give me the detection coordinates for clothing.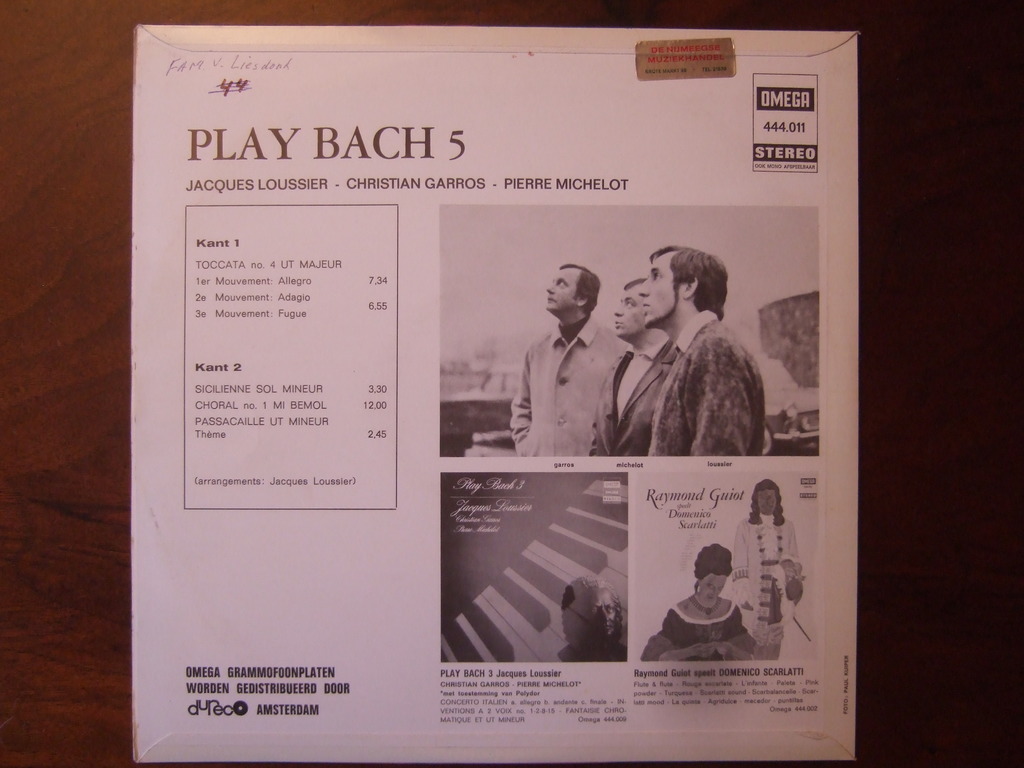
box(505, 315, 640, 463).
